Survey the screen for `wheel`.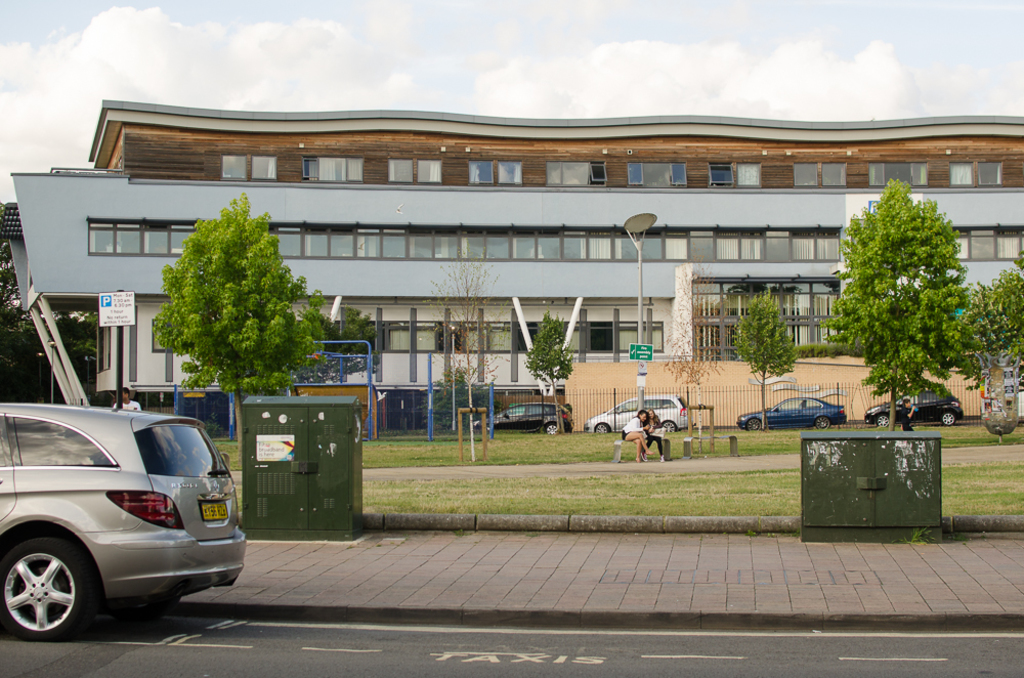
Survey found: select_region(939, 411, 961, 428).
